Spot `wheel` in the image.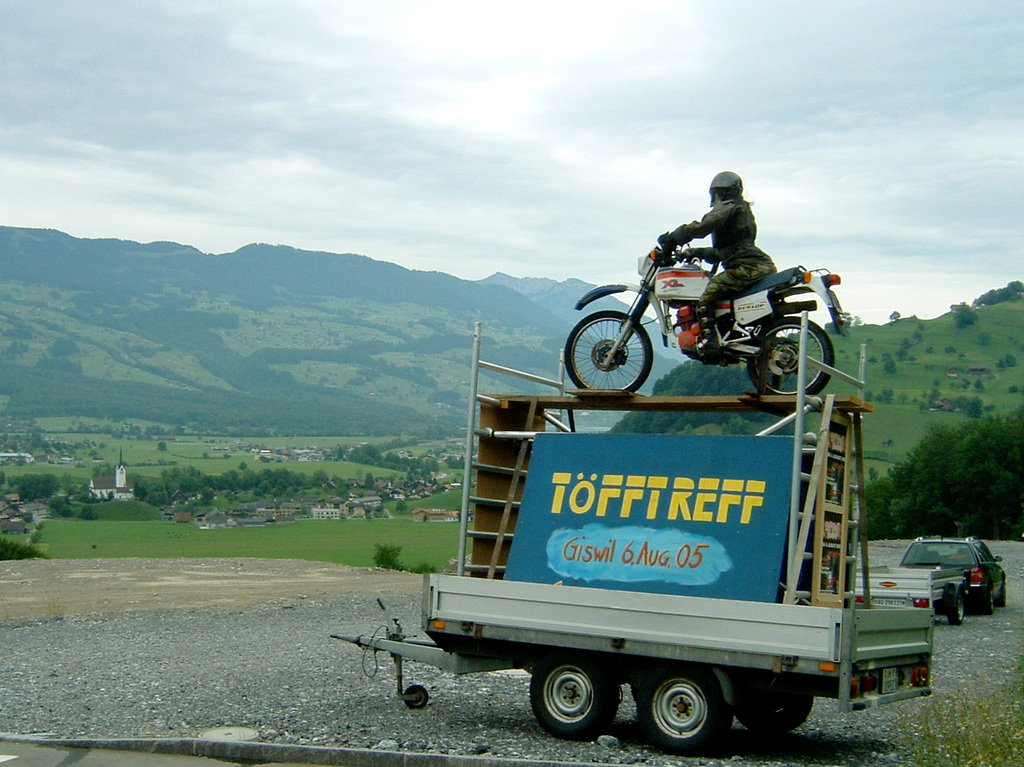
`wheel` found at bbox=(975, 584, 995, 616).
